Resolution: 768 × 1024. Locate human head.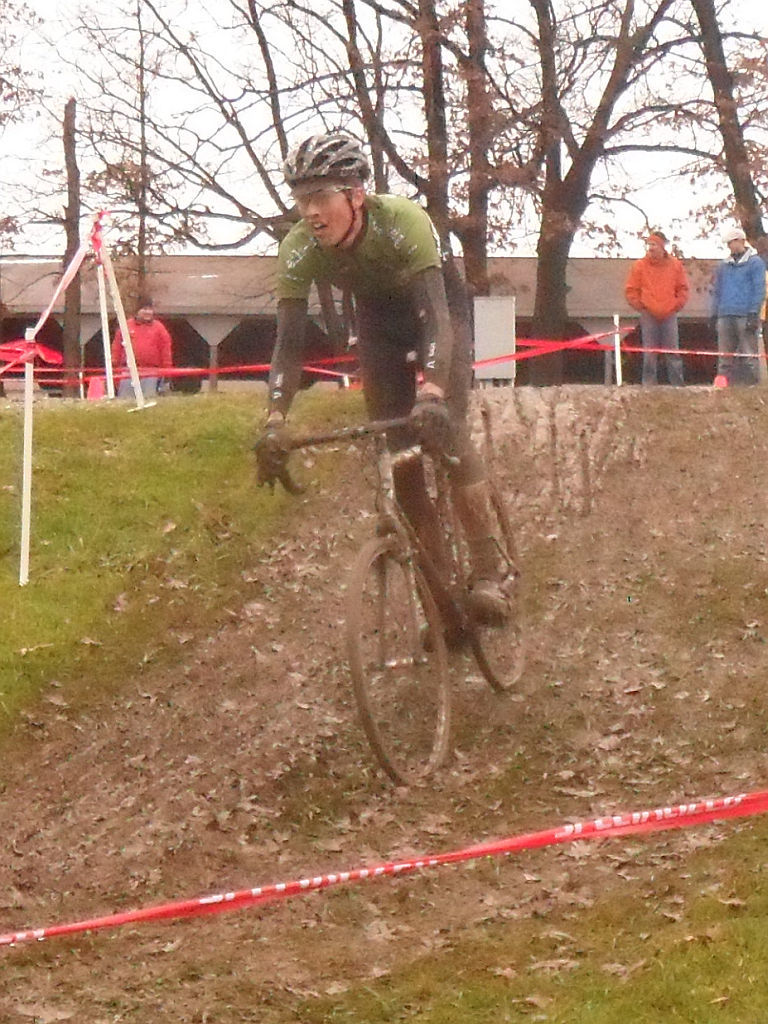
left=280, top=134, right=371, bottom=245.
